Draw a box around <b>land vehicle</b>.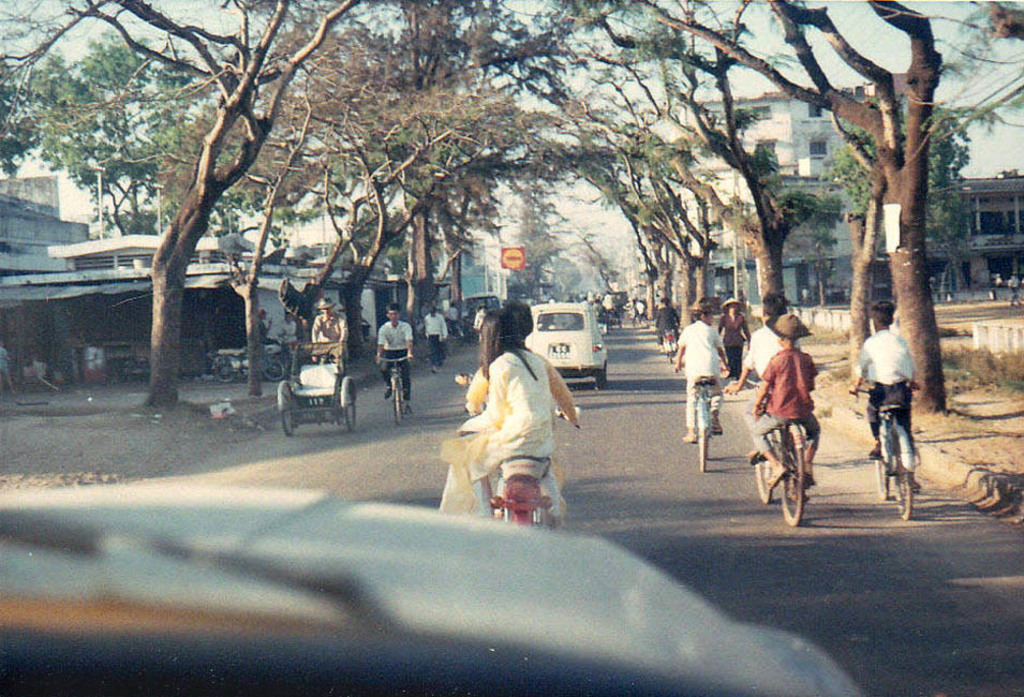
bbox(271, 331, 352, 435).
